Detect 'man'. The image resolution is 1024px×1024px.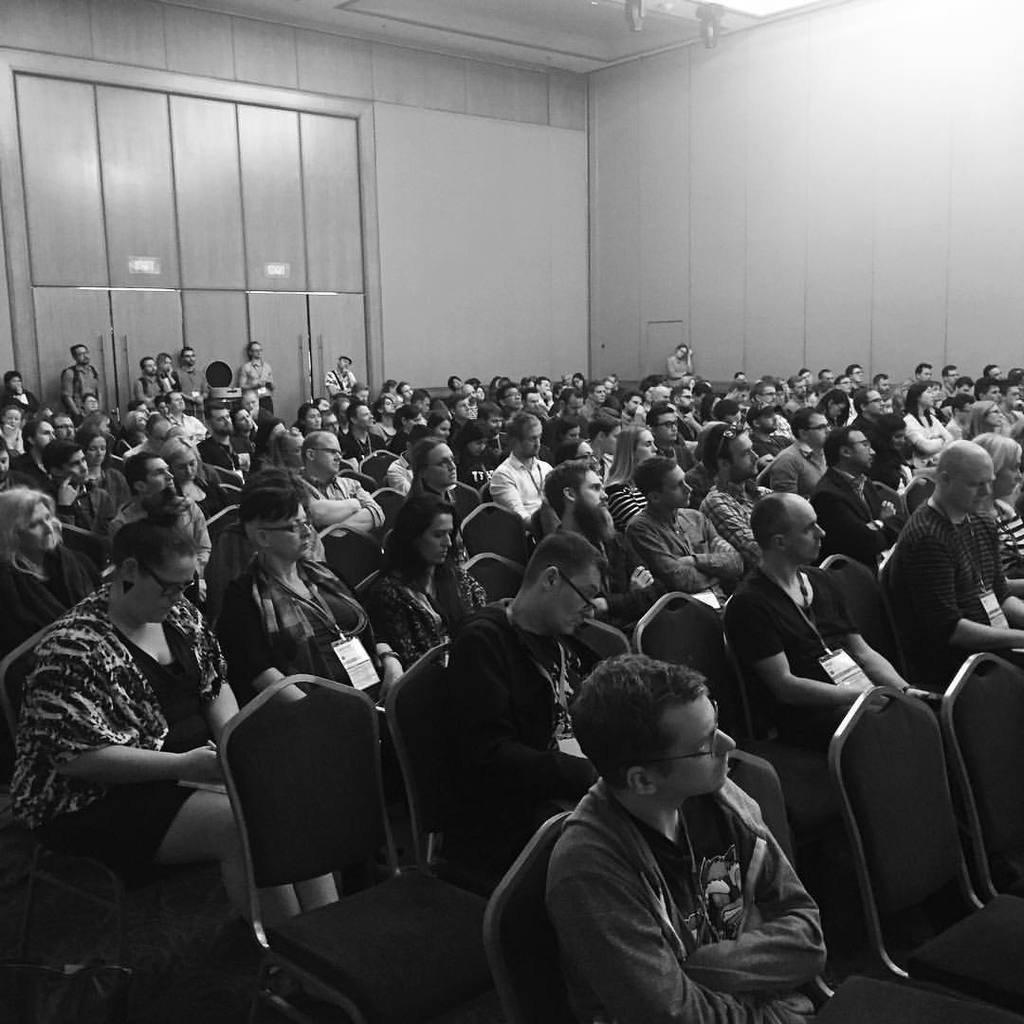
region(942, 380, 976, 421).
